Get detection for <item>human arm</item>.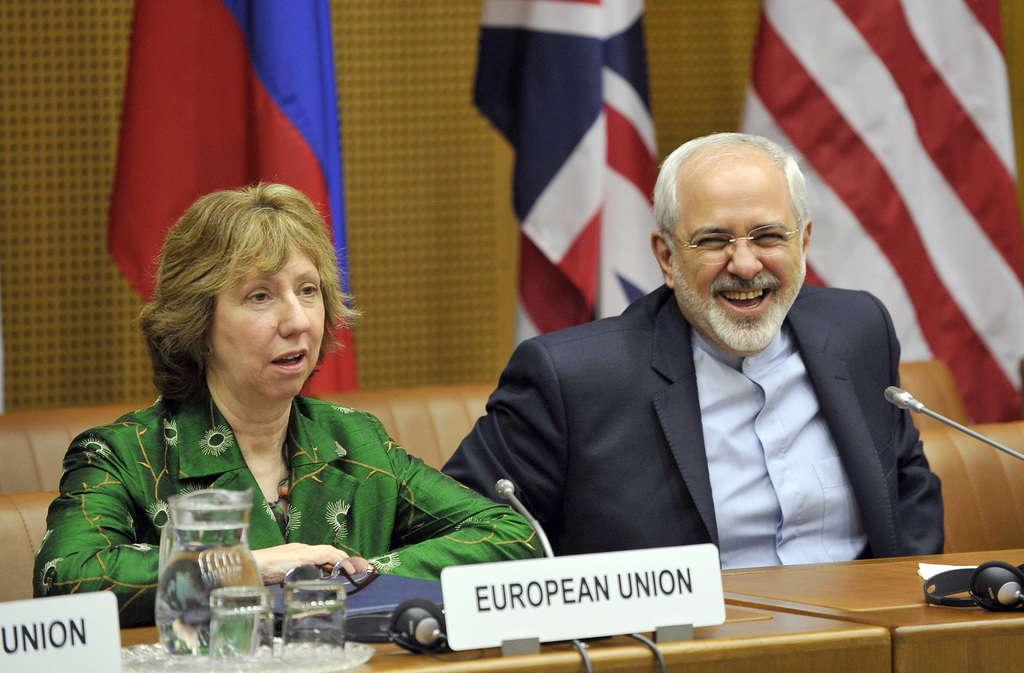
Detection: {"left": 28, "top": 440, "right": 350, "bottom": 629}.
